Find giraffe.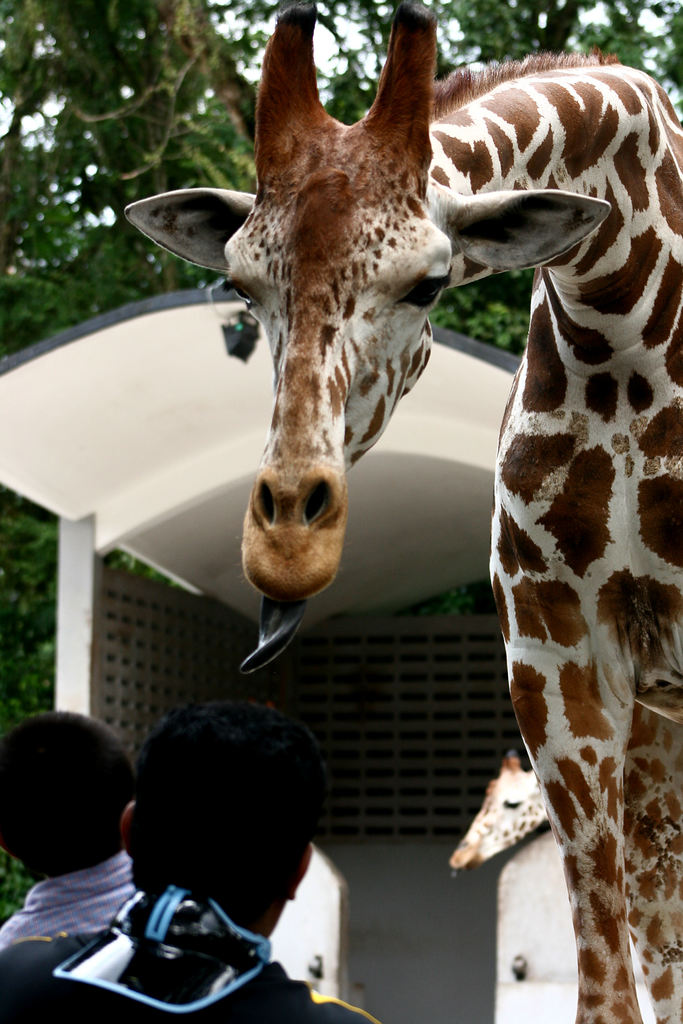
123,0,682,1023.
